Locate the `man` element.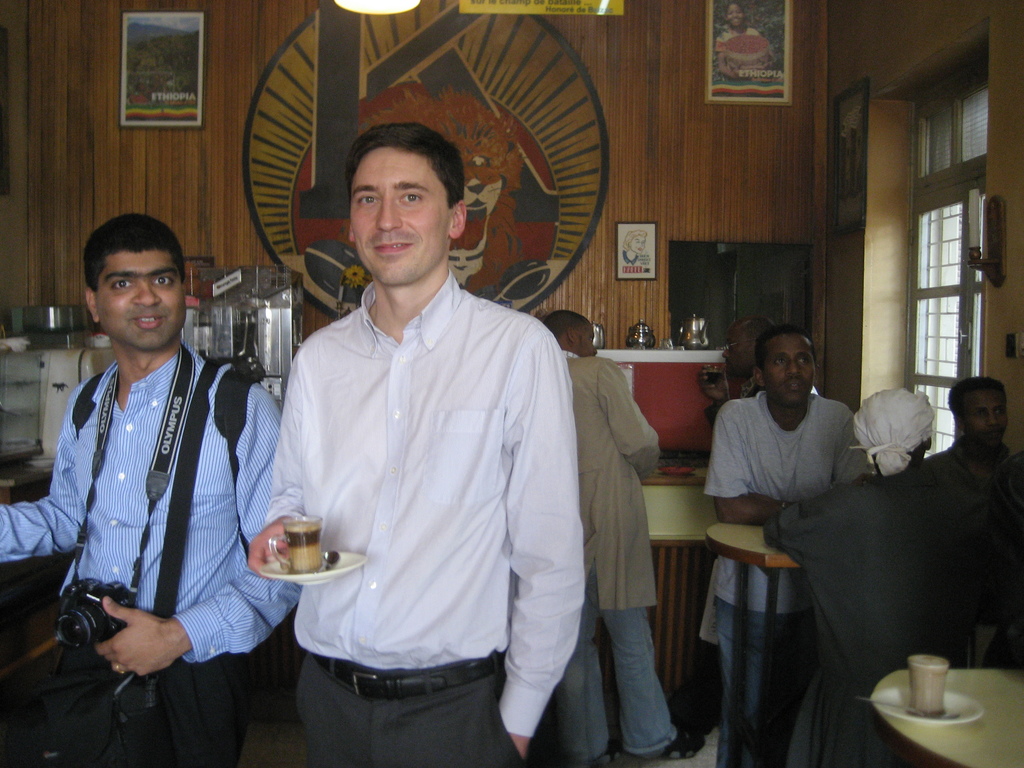
Element bbox: pyautogui.locateOnScreen(0, 209, 308, 767).
